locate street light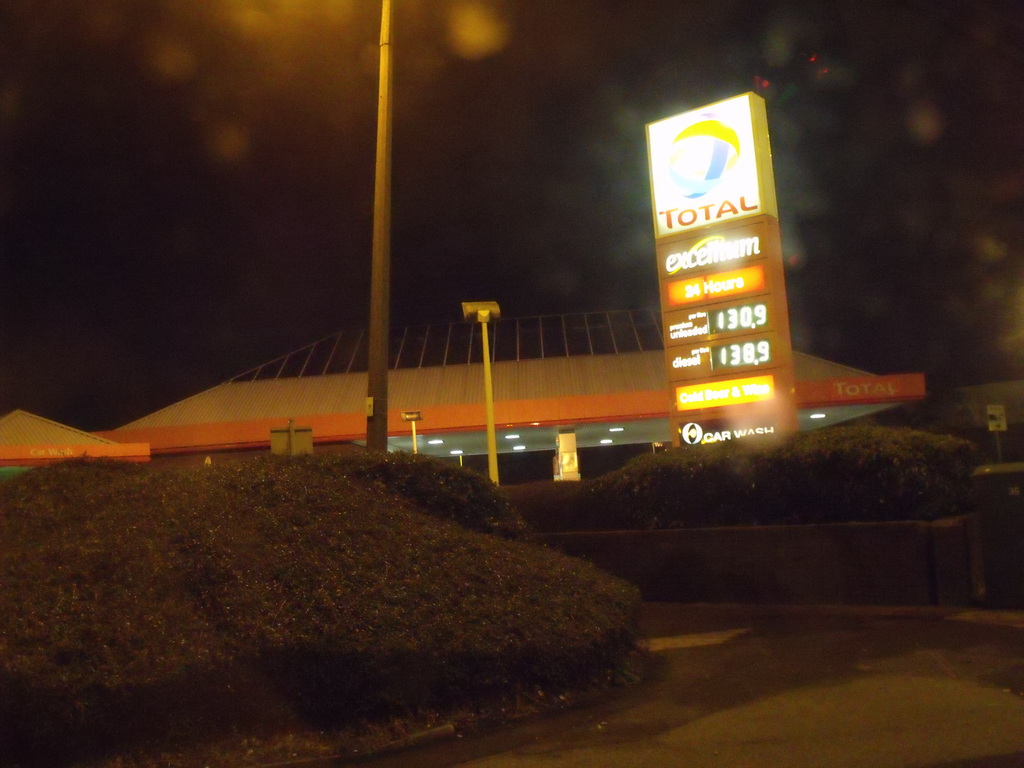
detection(458, 299, 502, 483)
